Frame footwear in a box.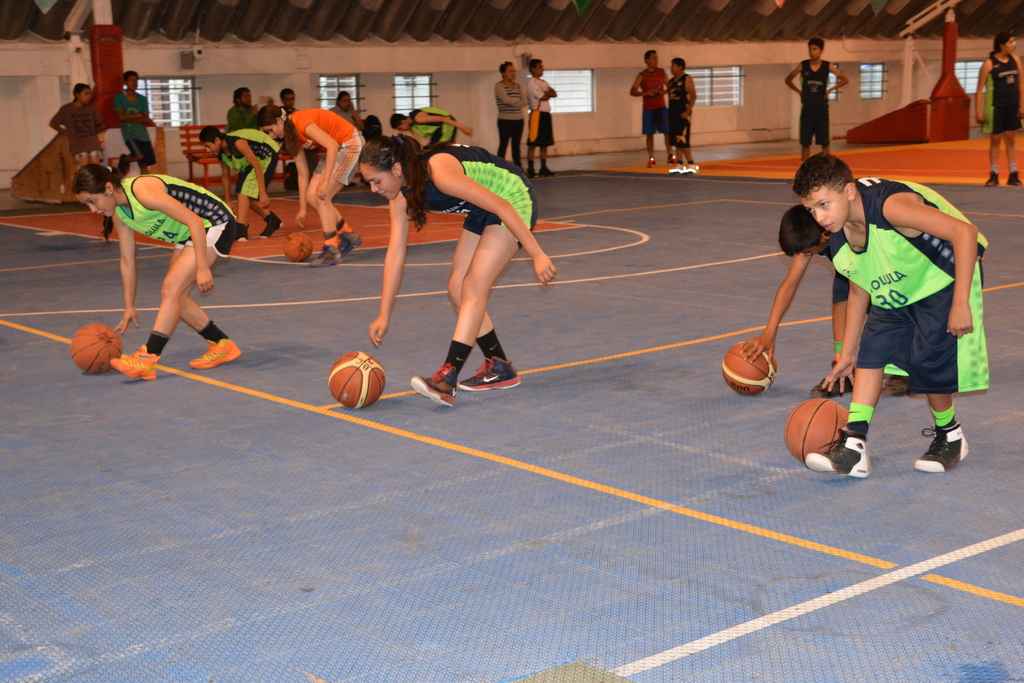
(540, 165, 552, 176).
